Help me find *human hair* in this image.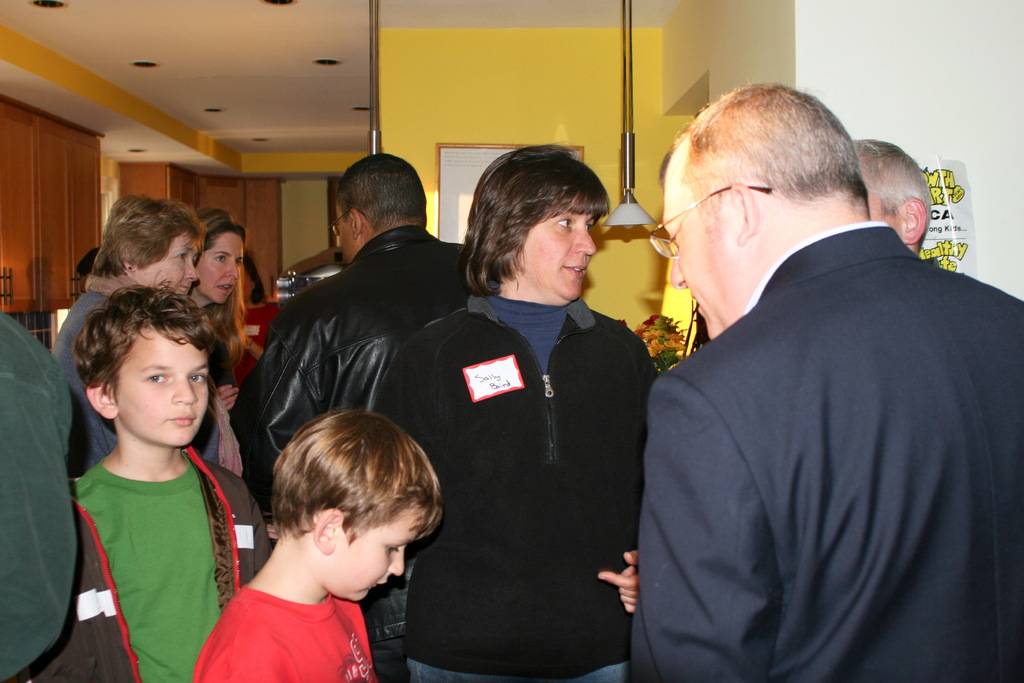
Found it: Rect(333, 152, 445, 226).
